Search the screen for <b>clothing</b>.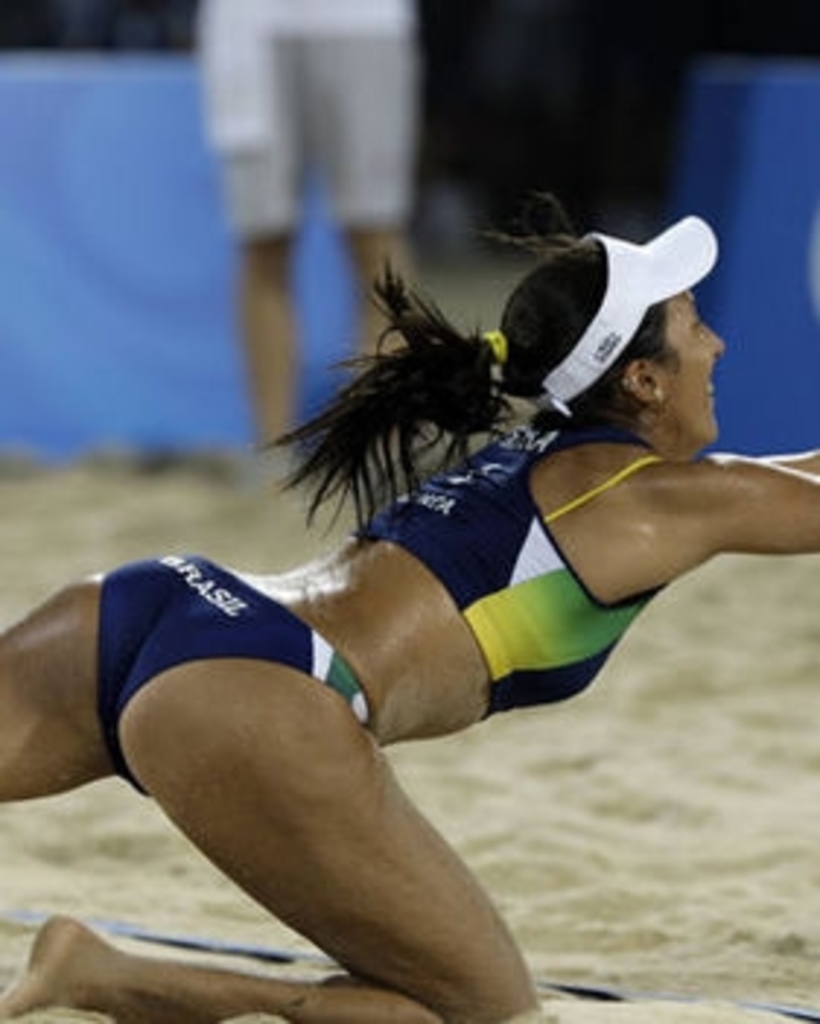
Found at <box>76,411,697,808</box>.
